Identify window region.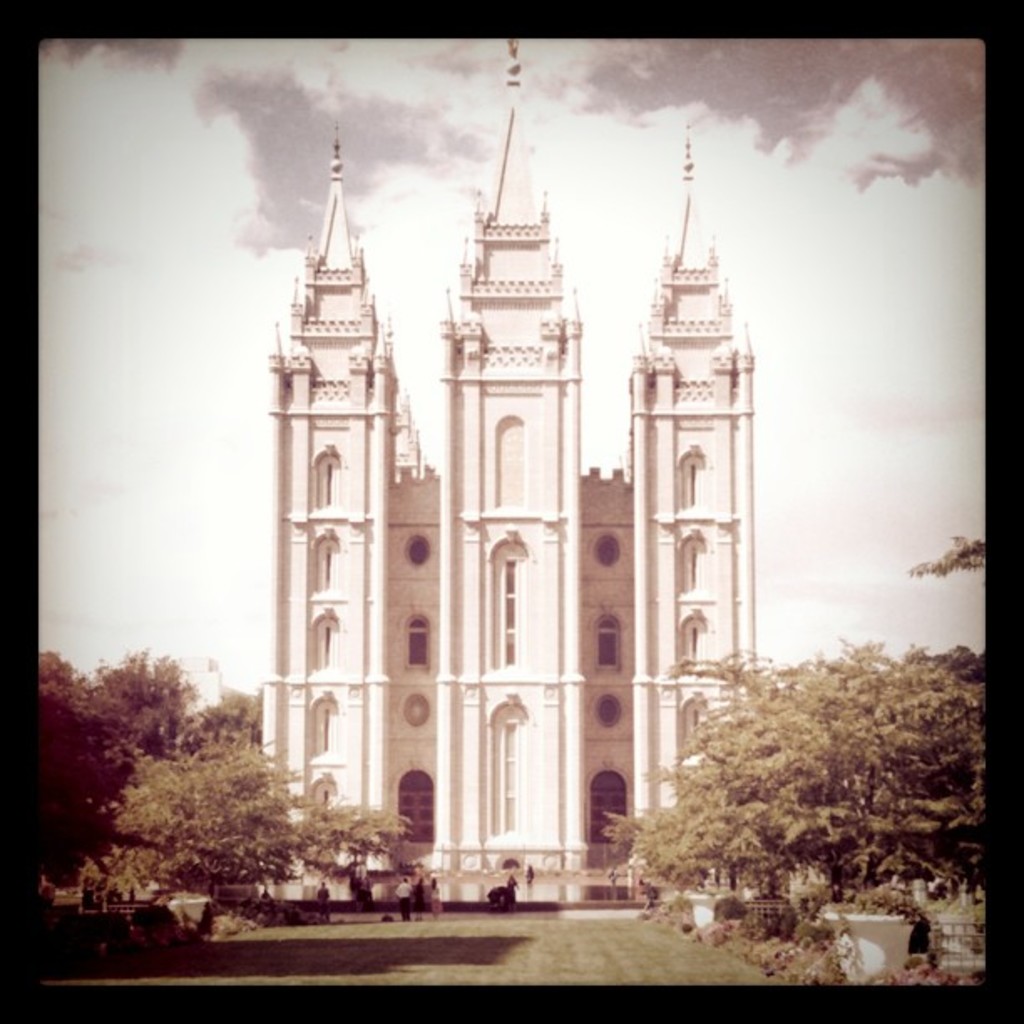
Region: 592,696,624,728.
